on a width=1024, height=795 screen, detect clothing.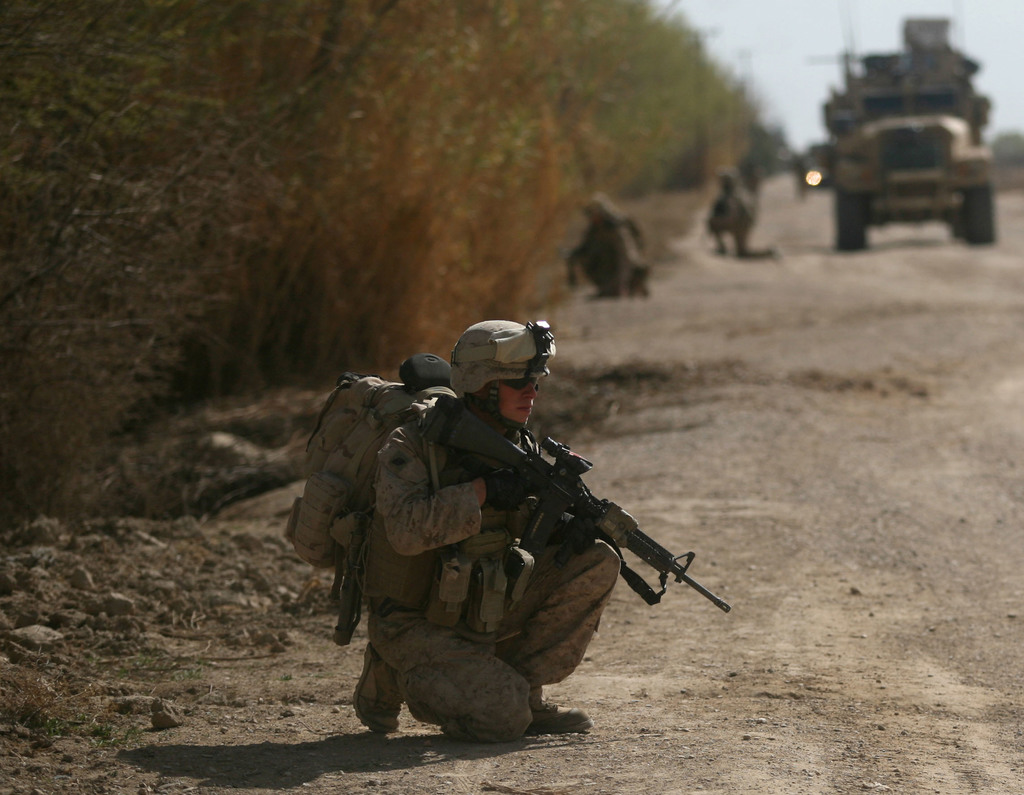
556/211/645/311.
